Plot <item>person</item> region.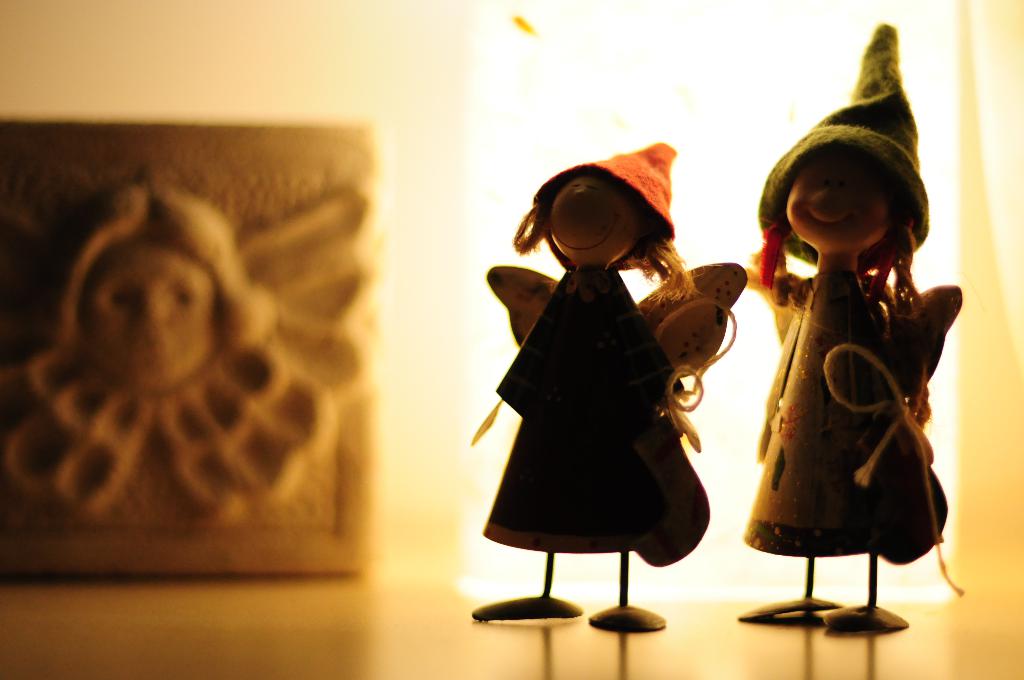
Plotted at {"x1": 0, "y1": 172, "x2": 368, "y2": 526}.
